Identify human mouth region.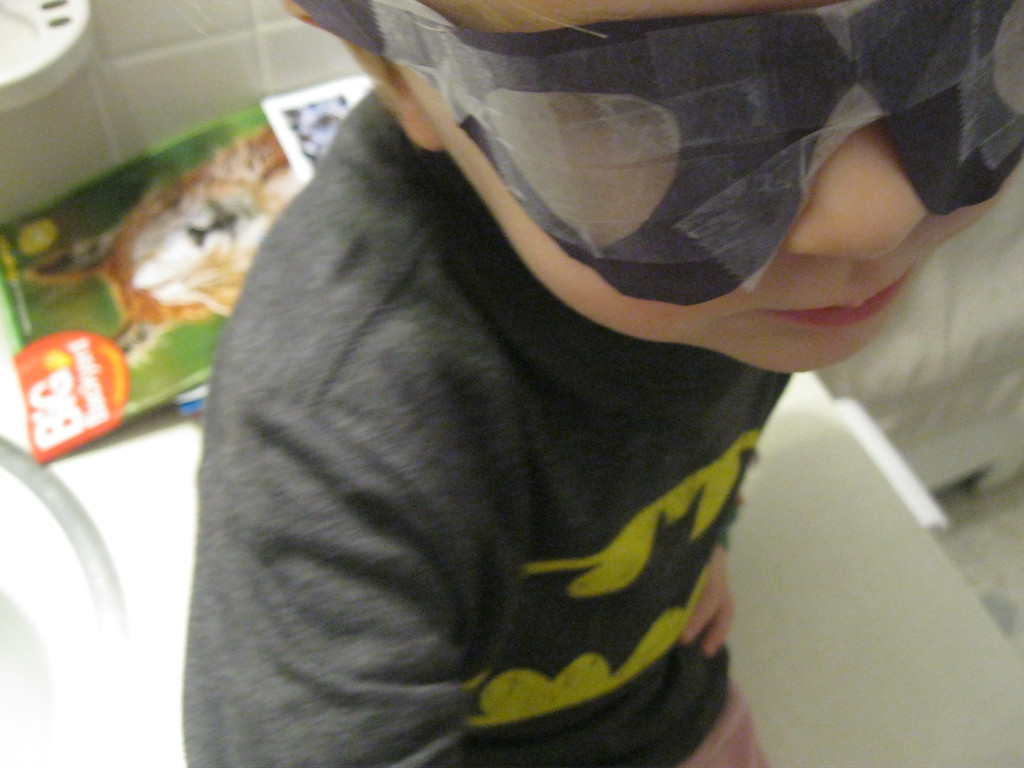
Region: x1=759, y1=269, x2=911, y2=328.
